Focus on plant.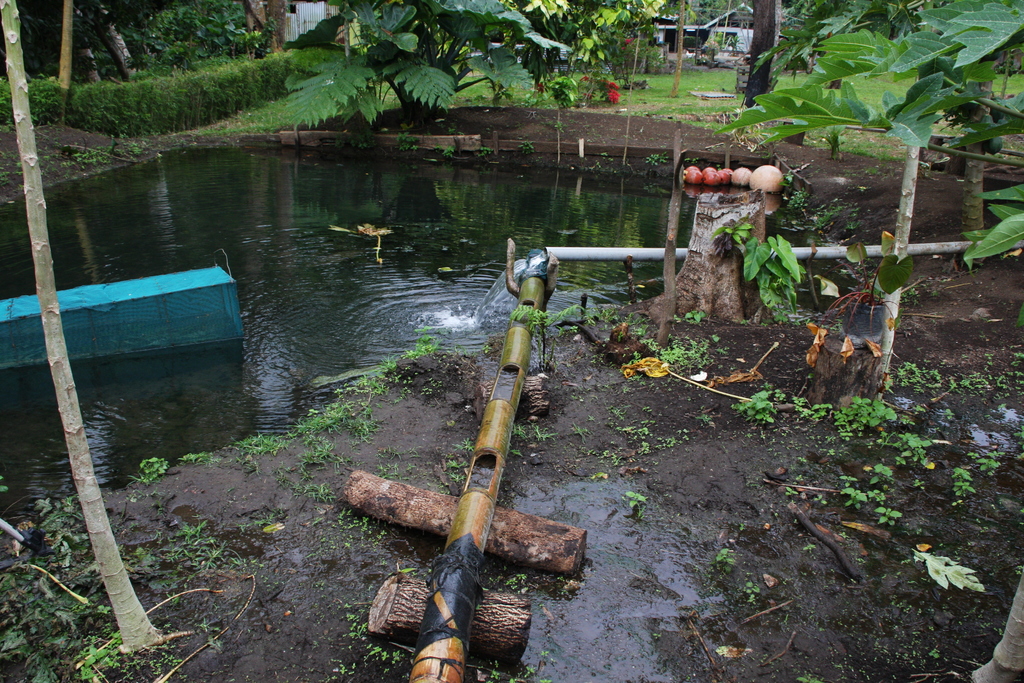
Focused at rect(127, 453, 170, 484).
